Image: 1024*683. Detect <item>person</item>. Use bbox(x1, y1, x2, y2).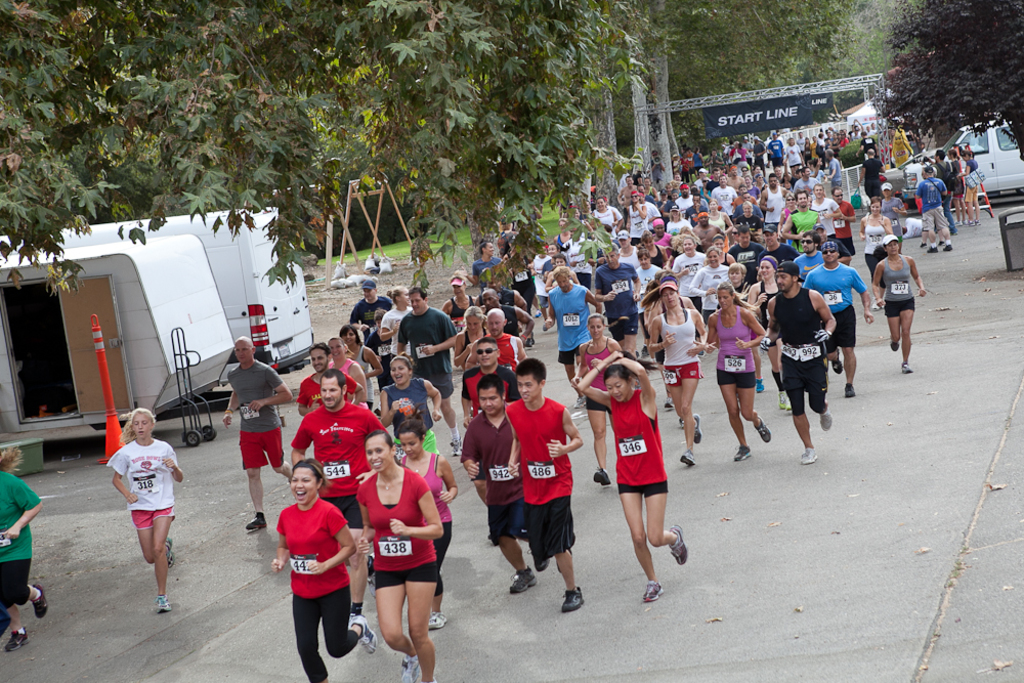
bbox(0, 442, 45, 660).
